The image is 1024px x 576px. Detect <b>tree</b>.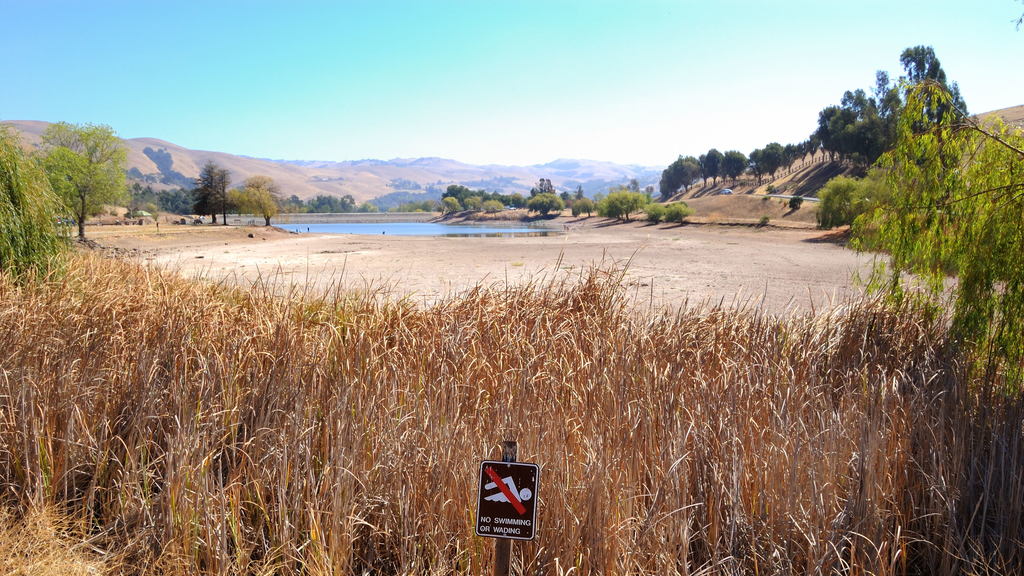
Detection: [left=838, top=76, right=1023, bottom=416].
